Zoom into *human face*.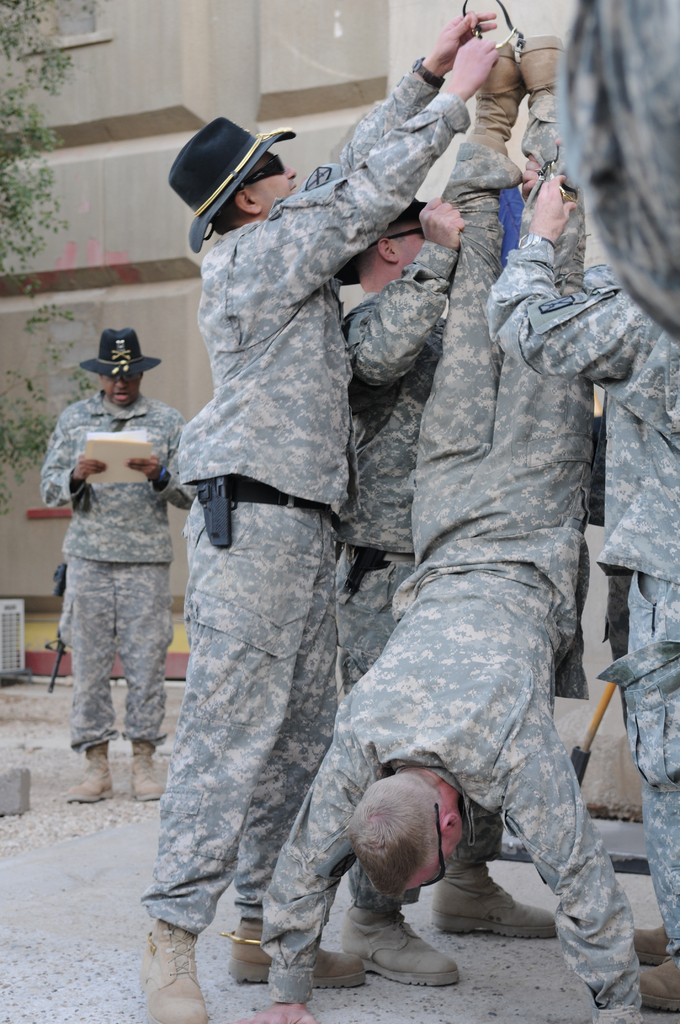
Zoom target: 251, 152, 298, 213.
